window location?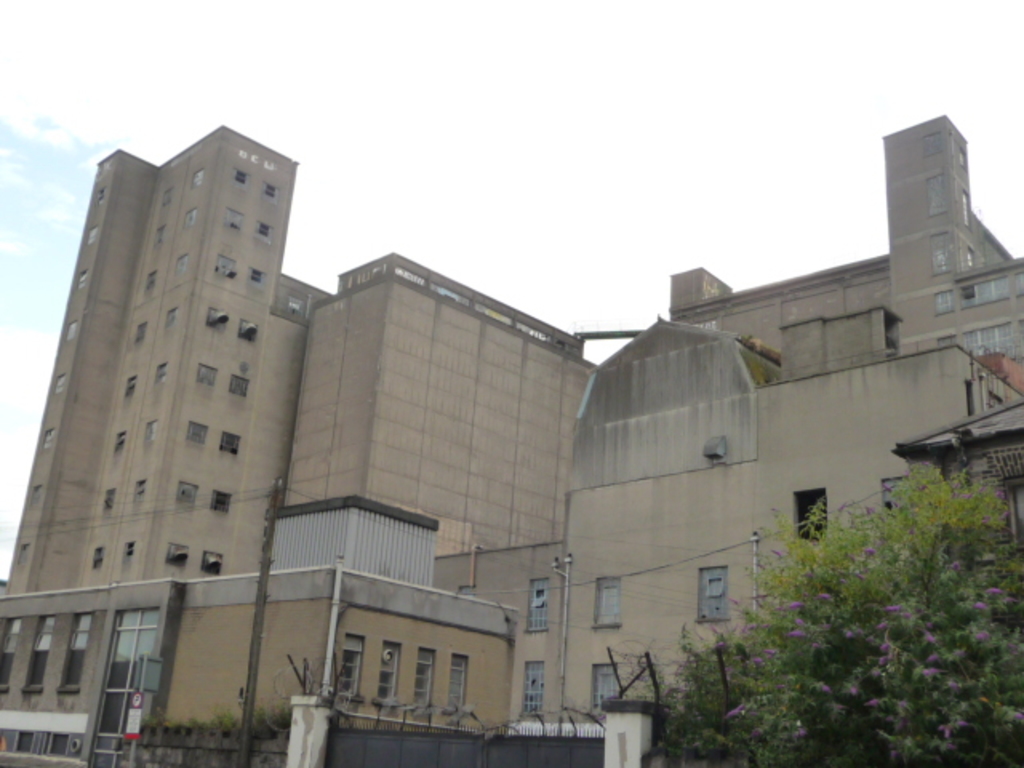
{"left": 966, "top": 274, "right": 1006, "bottom": 306}
